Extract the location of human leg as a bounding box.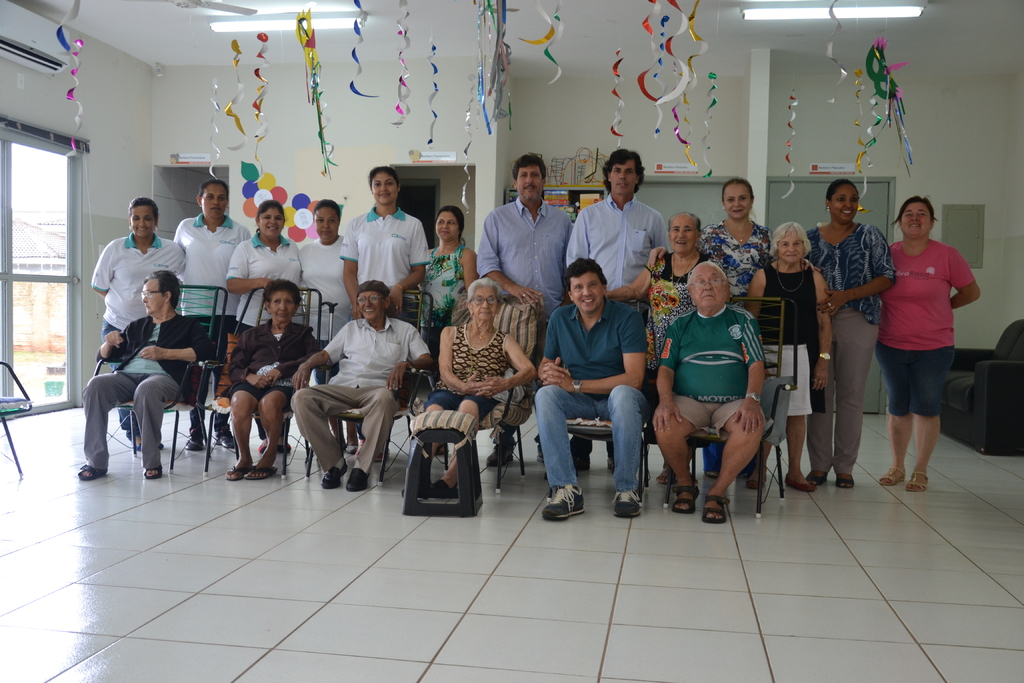
bbox=[456, 398, 481, 411].
